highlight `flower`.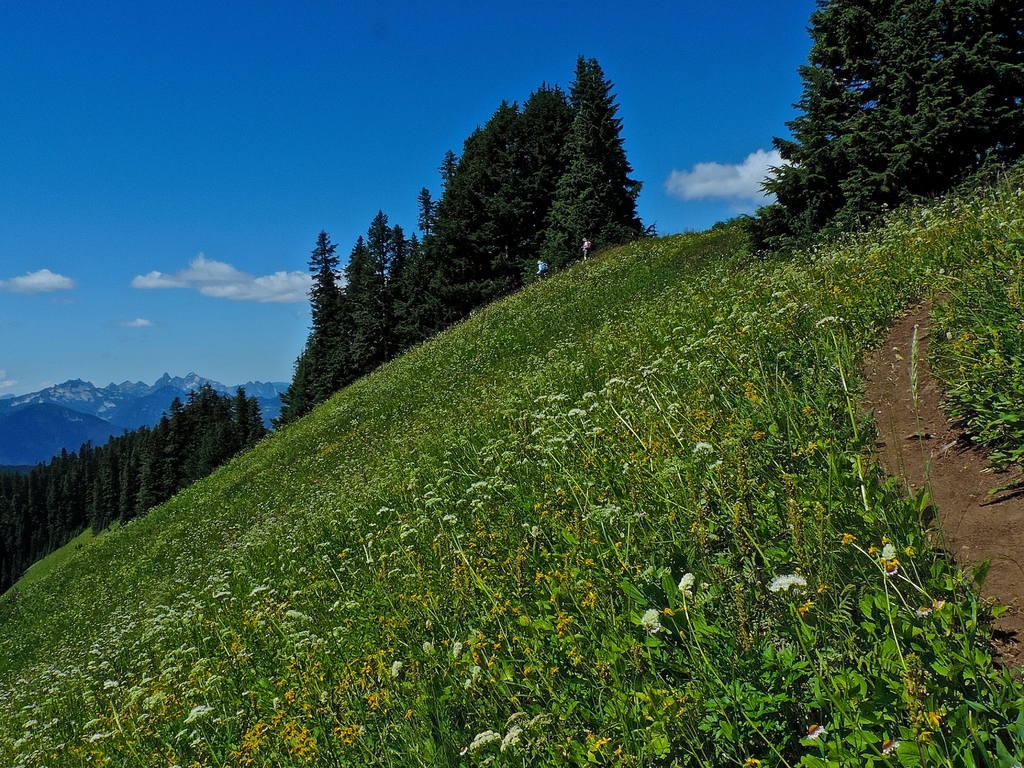
Highlighted region: BBox(876, 737, 901, 755).
